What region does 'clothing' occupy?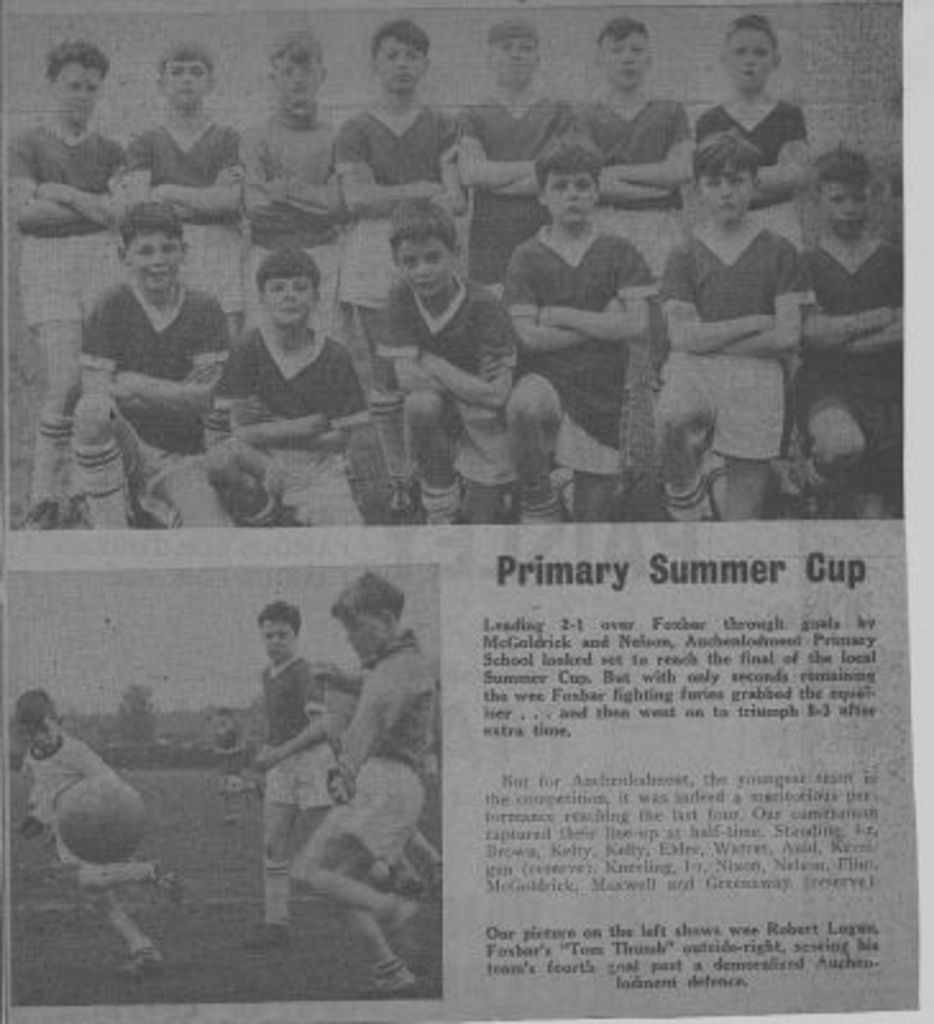
box(573, 95, 681, 220).
